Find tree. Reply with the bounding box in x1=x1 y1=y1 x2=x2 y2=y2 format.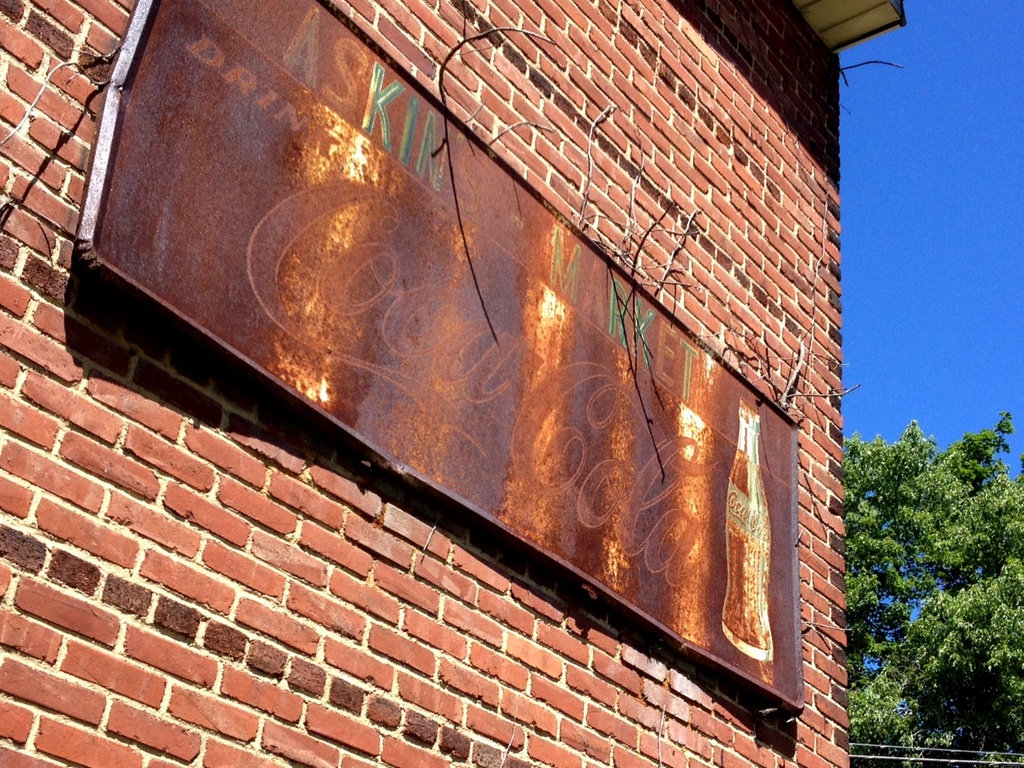
x1=837 y1=378 x2=1006 y2=752.
